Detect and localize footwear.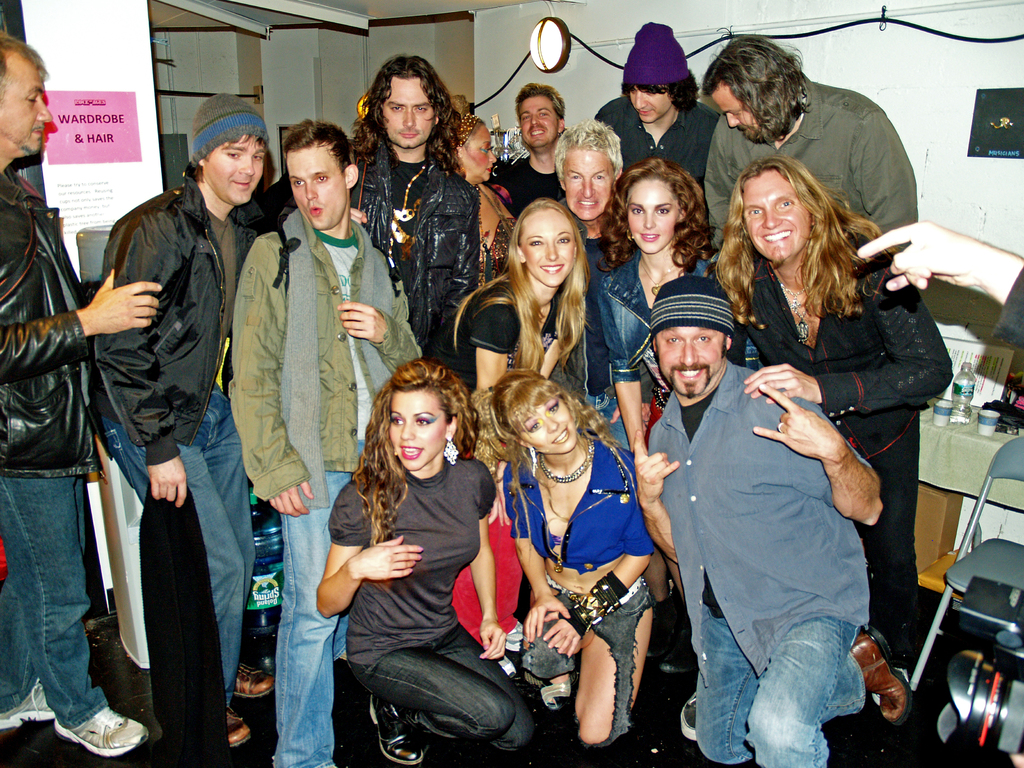
Localized at 57/706/146/760.
